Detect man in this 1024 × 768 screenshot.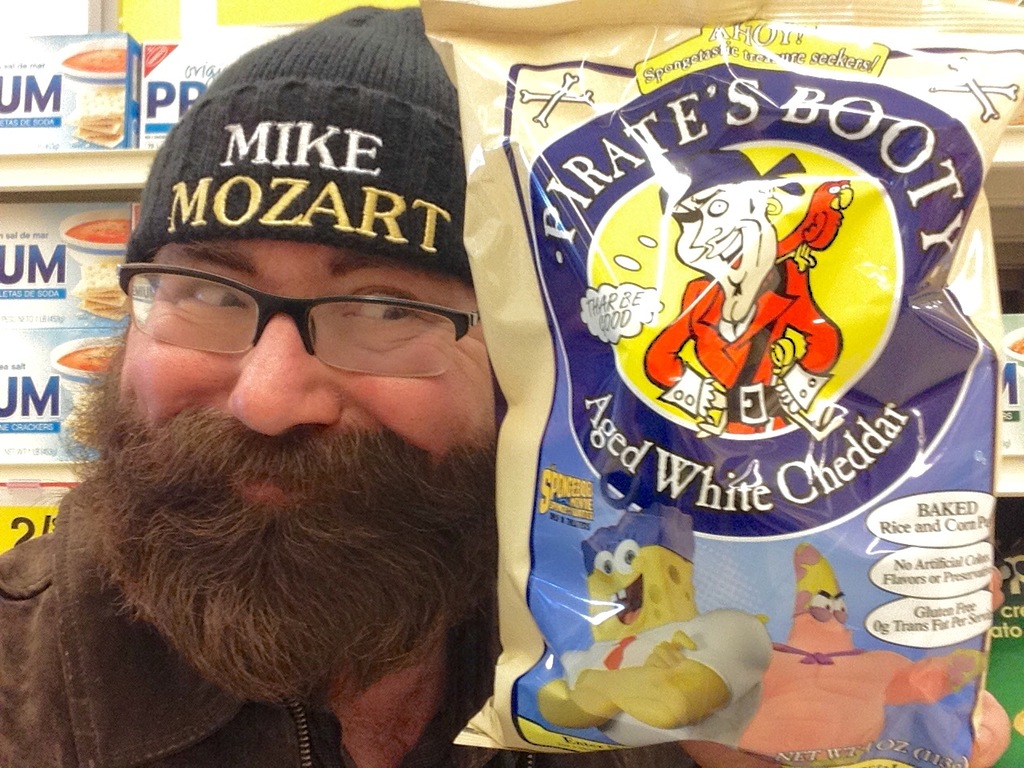
Detection: [0,6,1012,767].
